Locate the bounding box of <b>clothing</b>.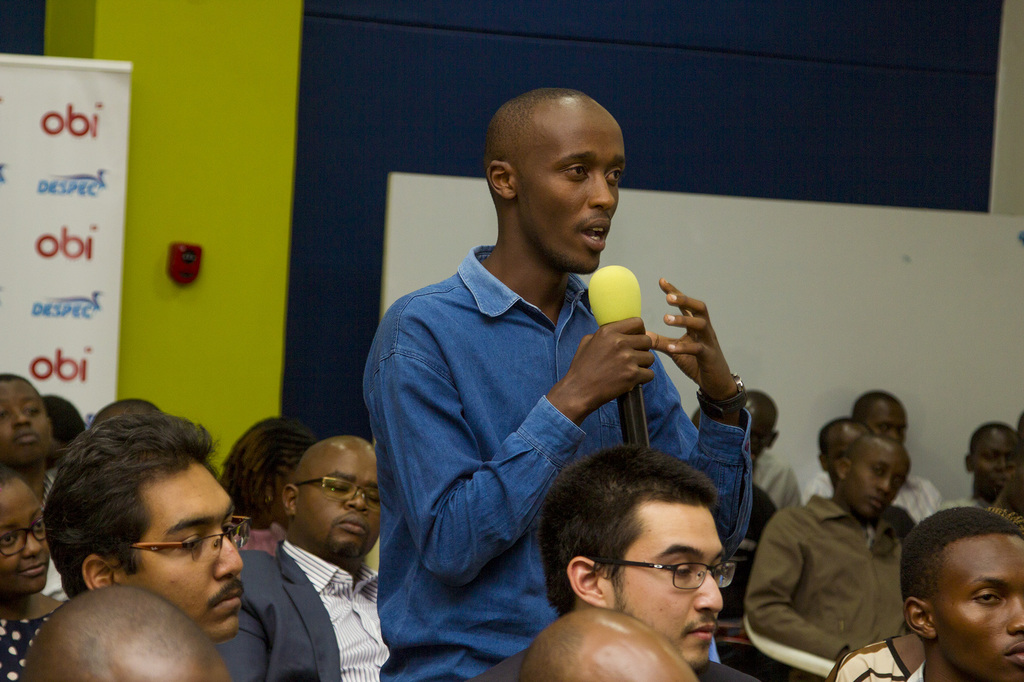
Bounding box: bbox=[0, 604, 65, 681].
